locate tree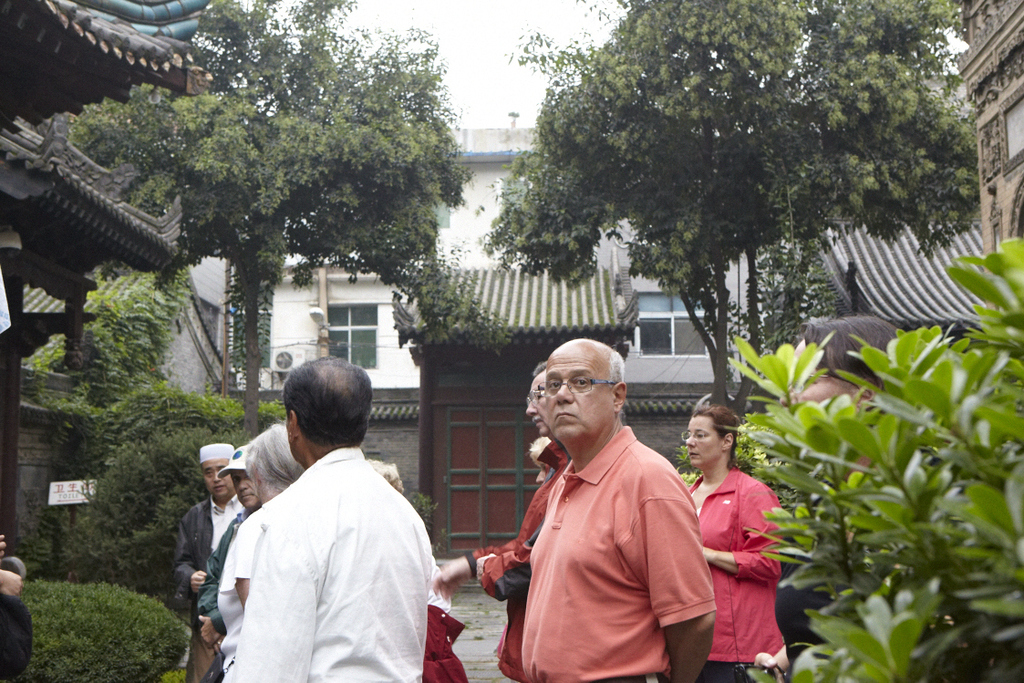
<region>502, 19, 972, 357</region>
